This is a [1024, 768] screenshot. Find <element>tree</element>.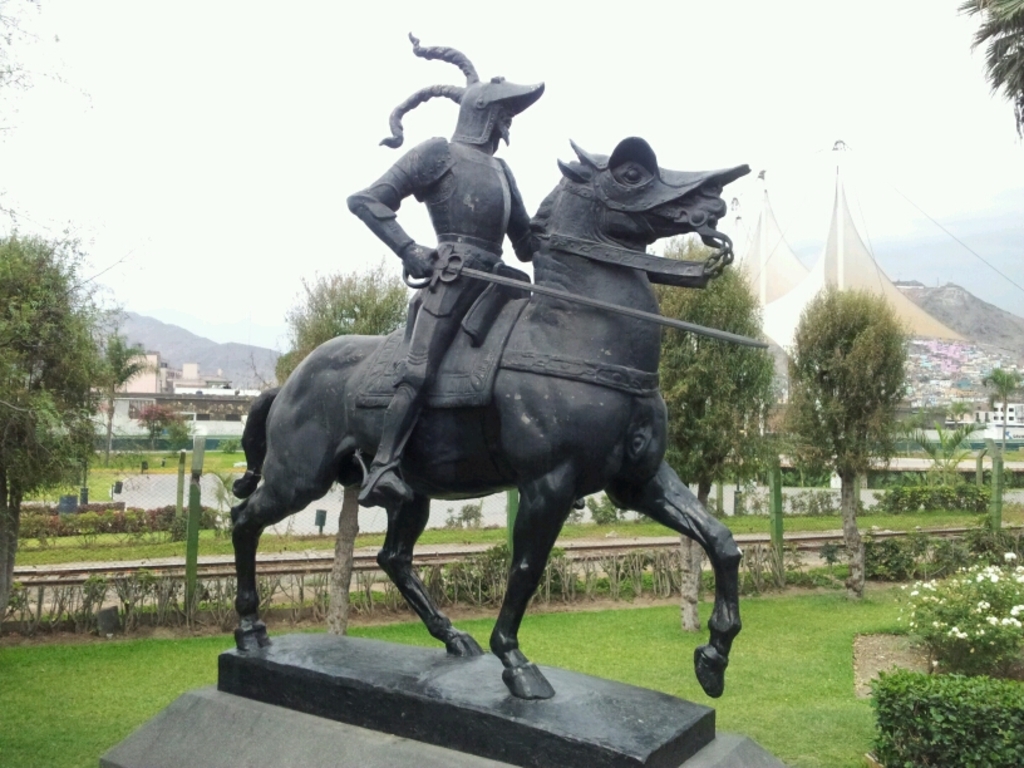
Bounding box: bbox=(272, 269, 409, 387).
